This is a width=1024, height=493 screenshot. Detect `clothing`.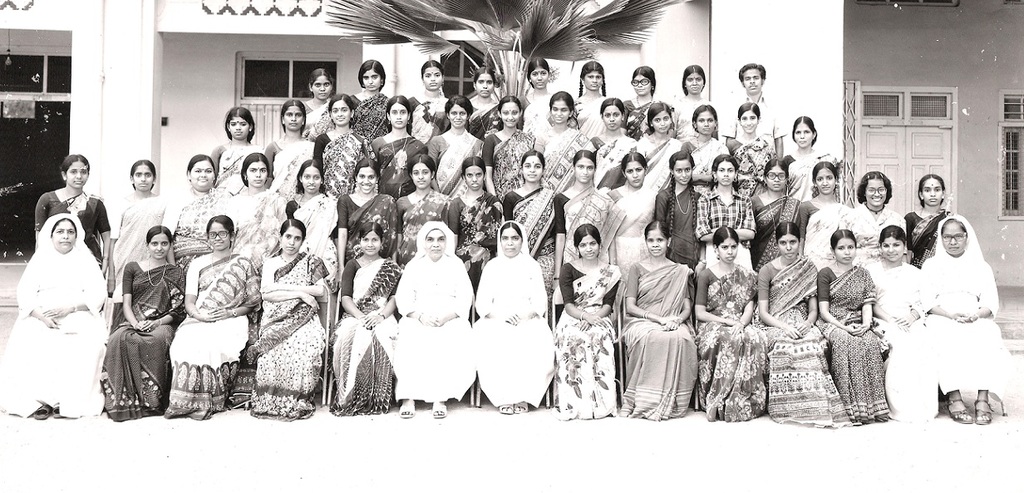
252 135 322 193.
